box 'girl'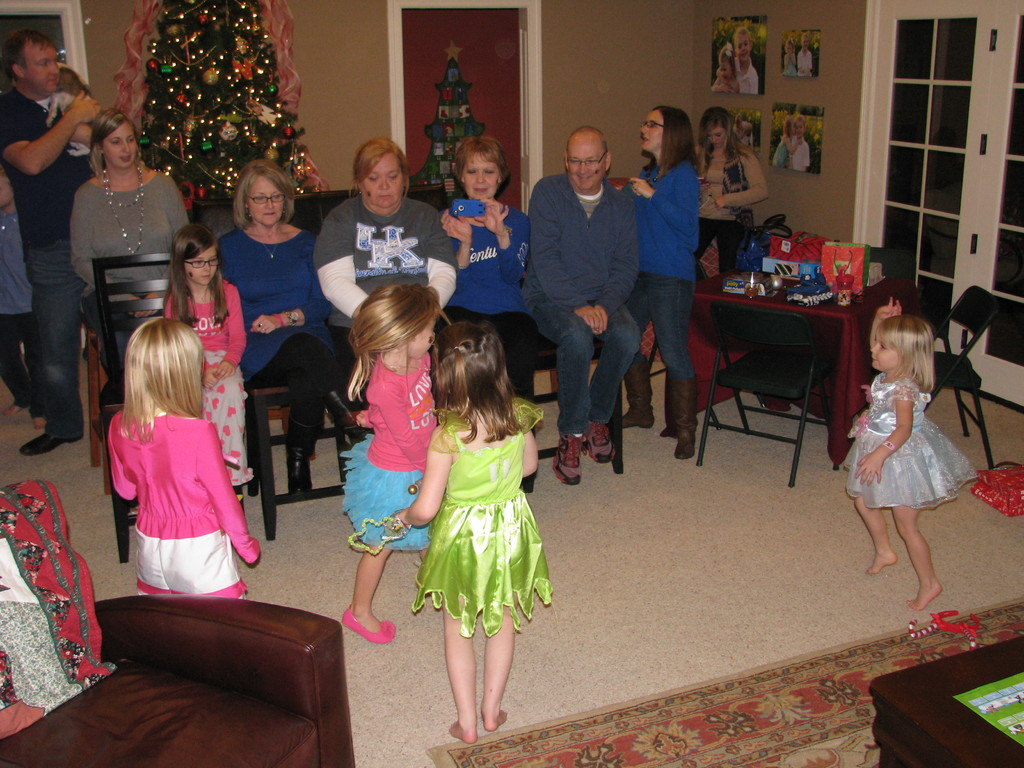
bbox=(620, 101, 707, 460)
